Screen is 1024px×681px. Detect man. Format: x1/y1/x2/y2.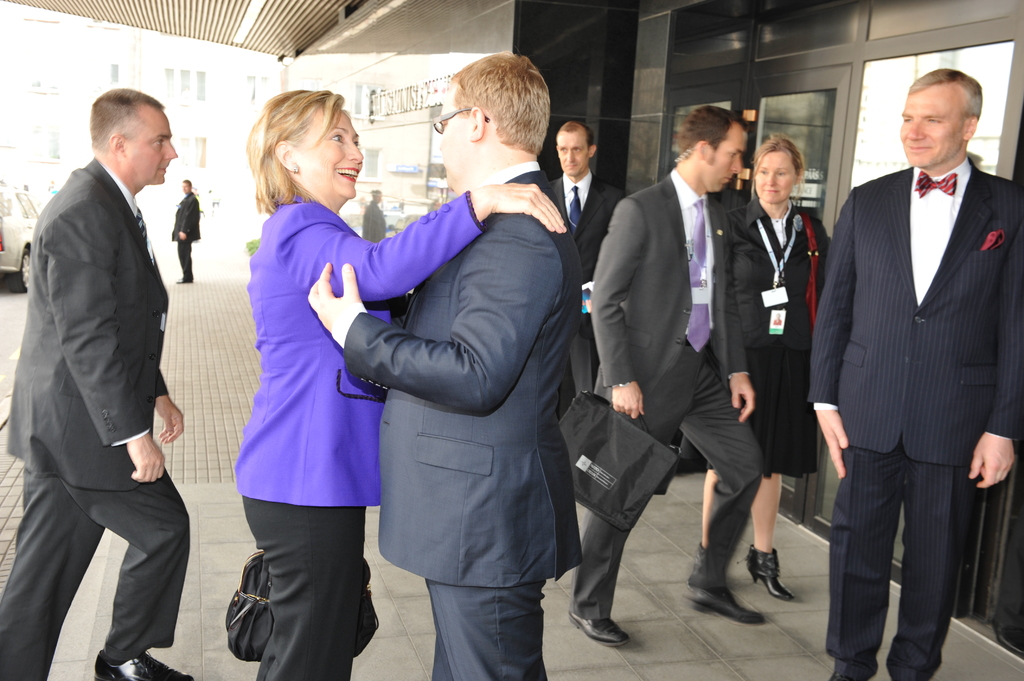
566/106/769/646.
